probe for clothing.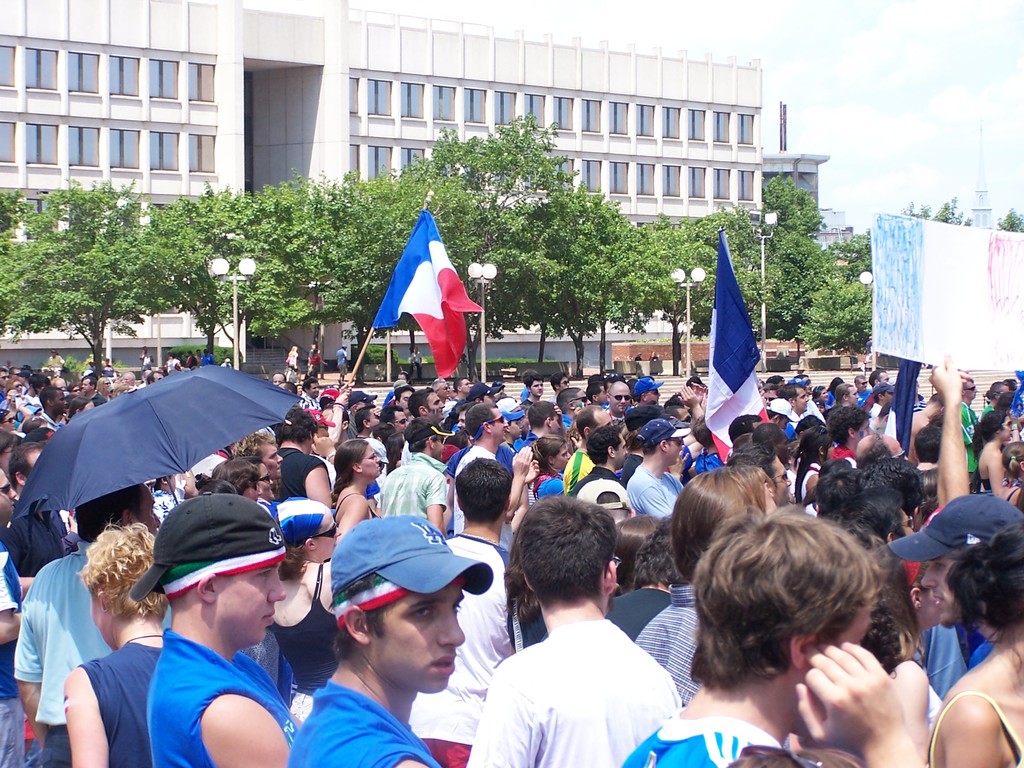
Probe result: (521,473,566,519).
